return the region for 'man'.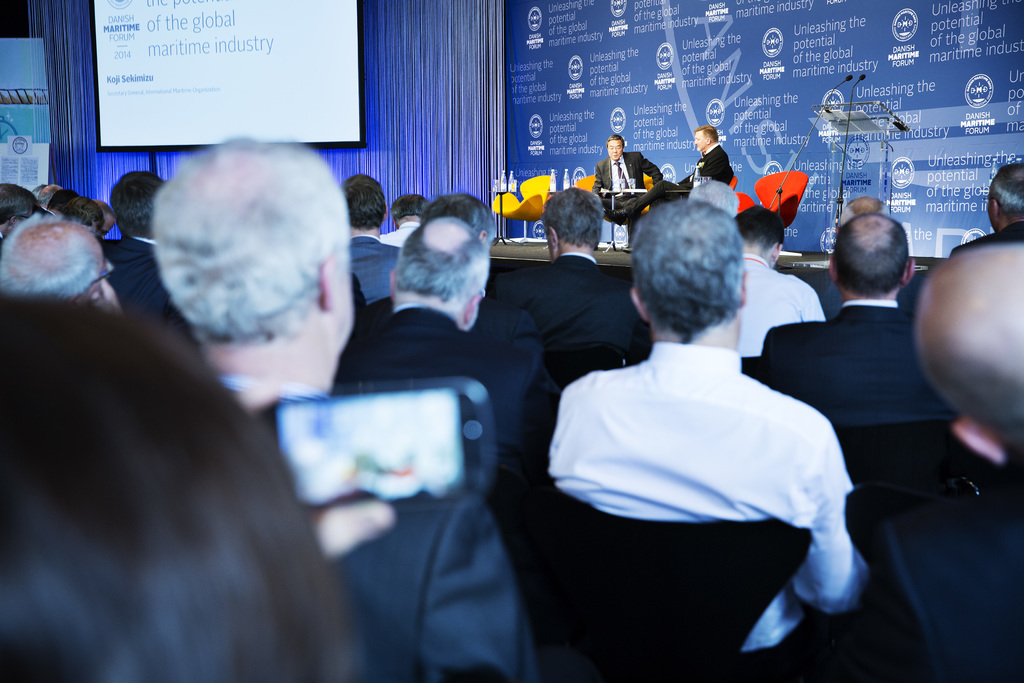
l=343, t=168, r=397, b=295.
